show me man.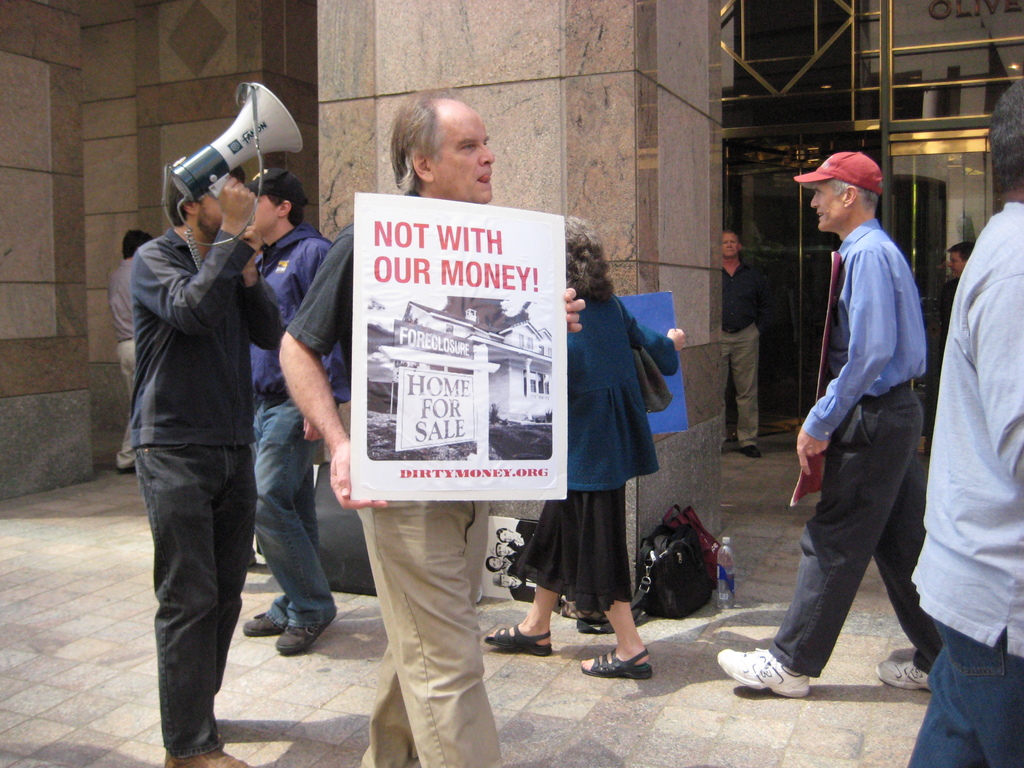
man is here: rect(236, 168, 349, 658).
